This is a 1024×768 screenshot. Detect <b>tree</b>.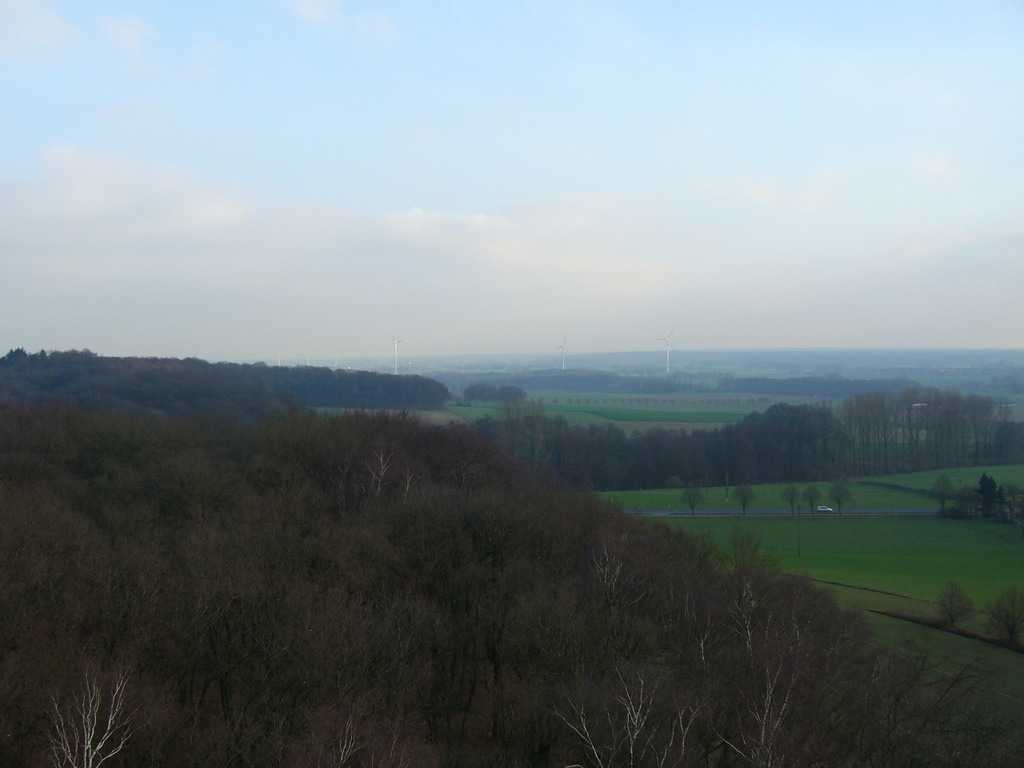
detection(778, 487, 797, 517).
